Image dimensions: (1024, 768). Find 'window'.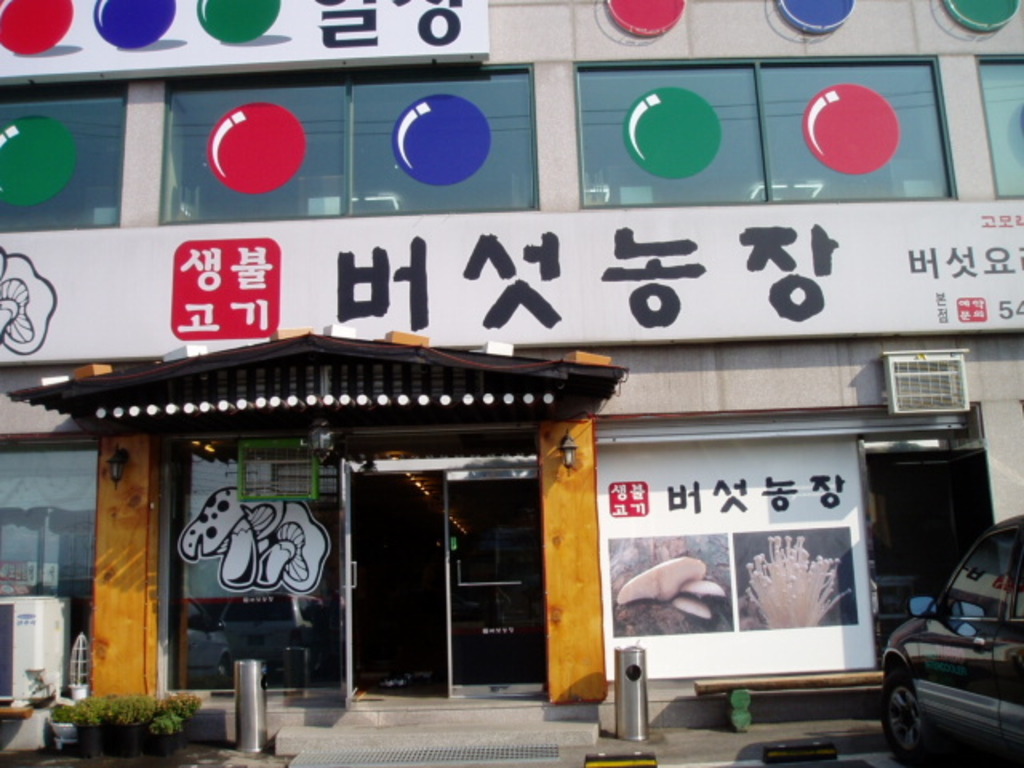
[570,56,957,211].
